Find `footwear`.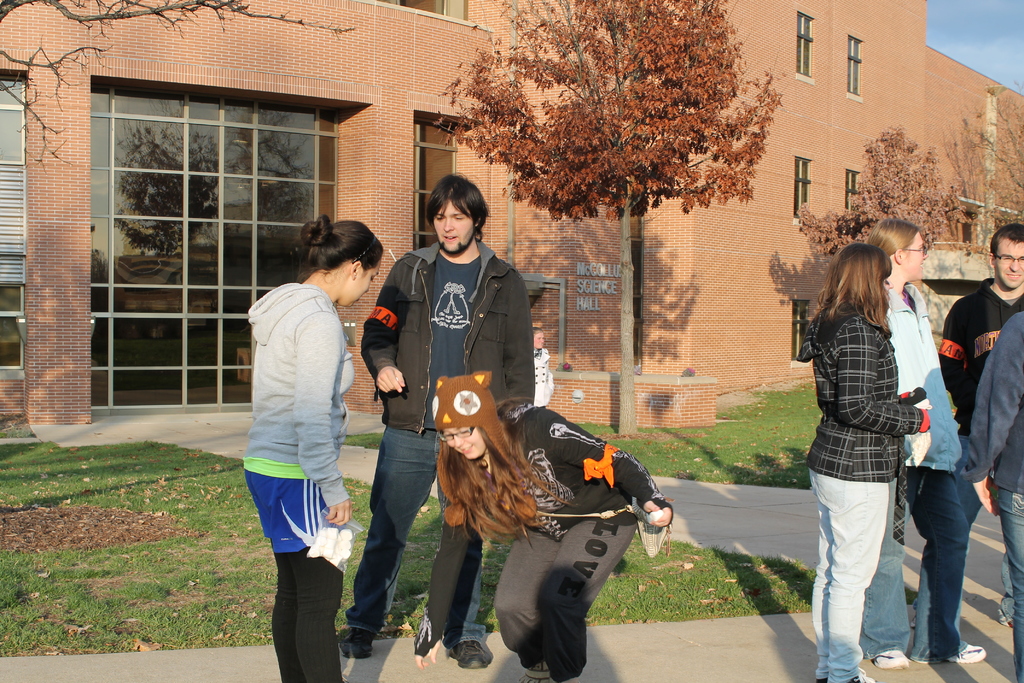
bbox=(456, 637, 488, 670).
